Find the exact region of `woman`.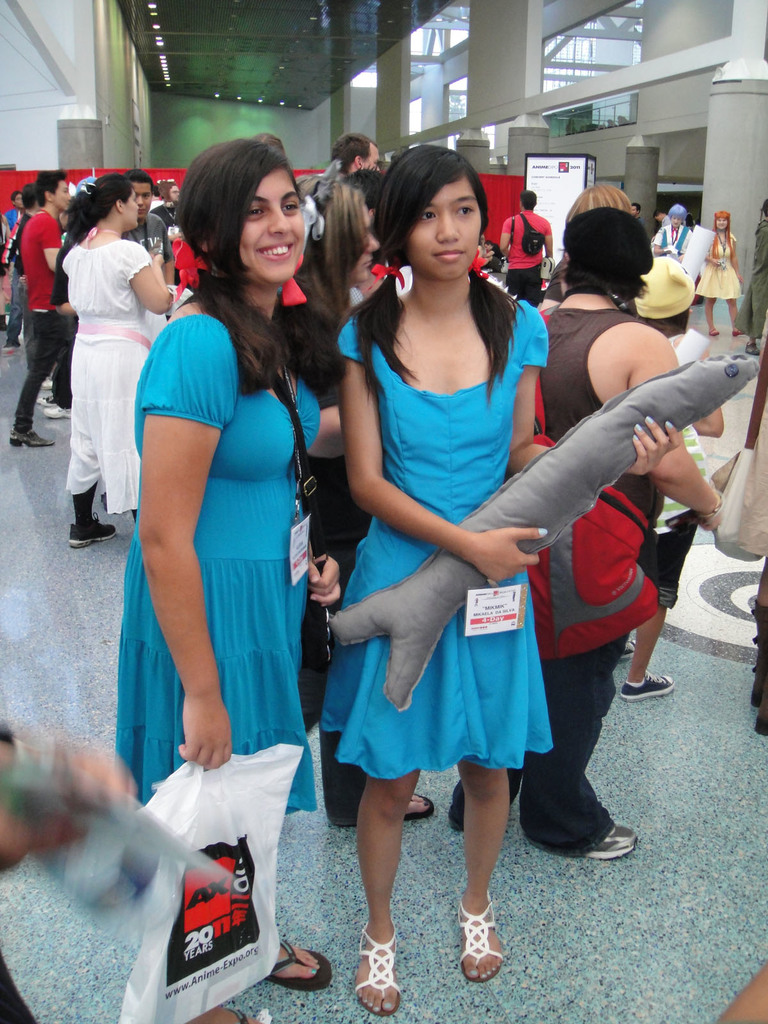
Exact region: <region>693, 209, 742, 337</region>.
